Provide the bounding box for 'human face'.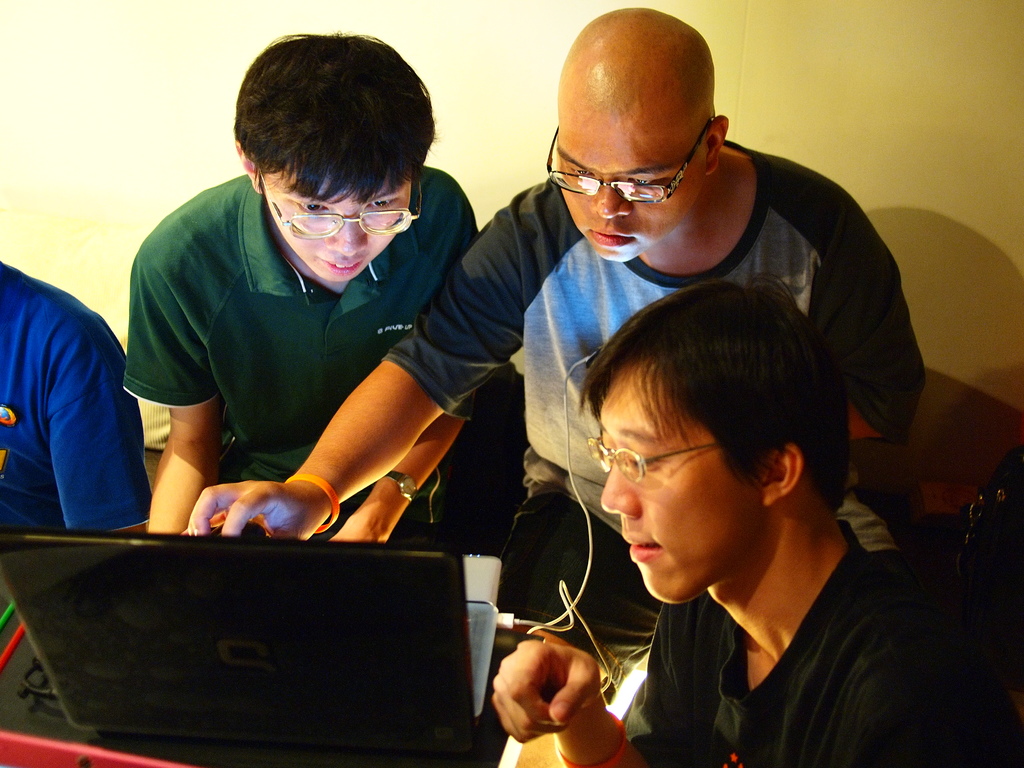
bbox(262, 168, 408, 280).
